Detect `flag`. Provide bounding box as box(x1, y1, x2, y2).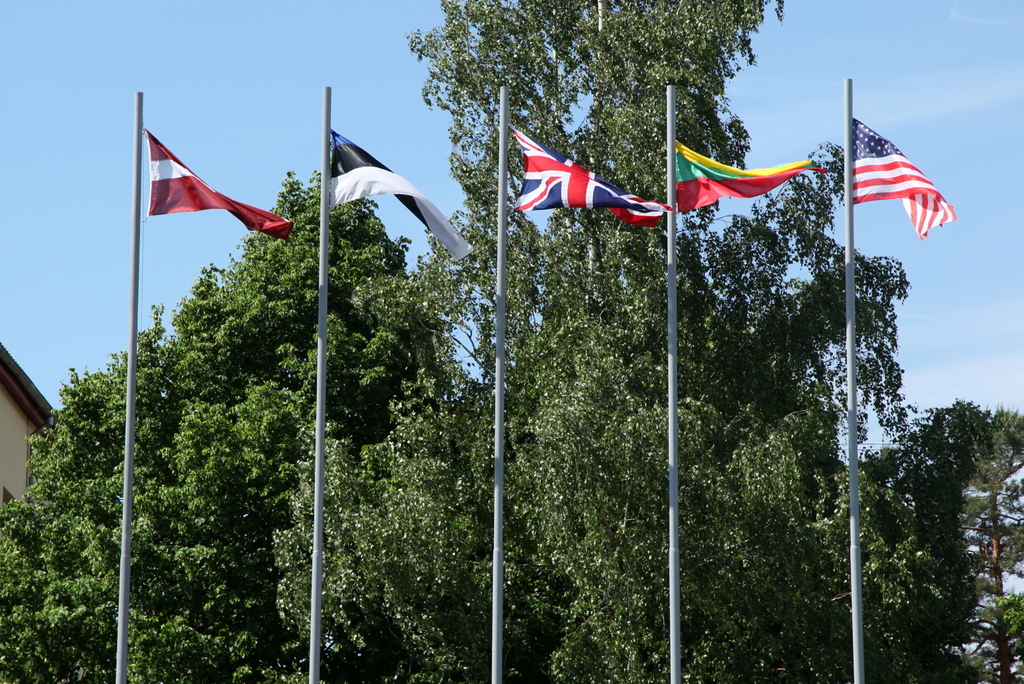
box(494, 120, 672, 225).
